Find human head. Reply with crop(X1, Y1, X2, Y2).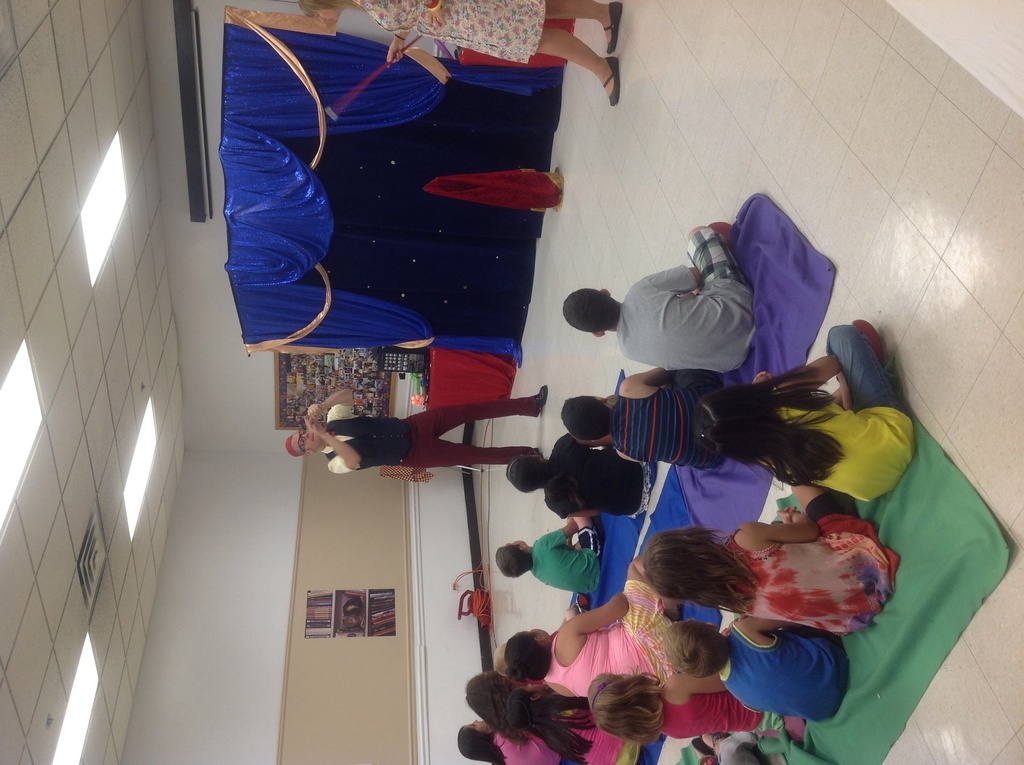
crop(686, 386, 769, 460).
